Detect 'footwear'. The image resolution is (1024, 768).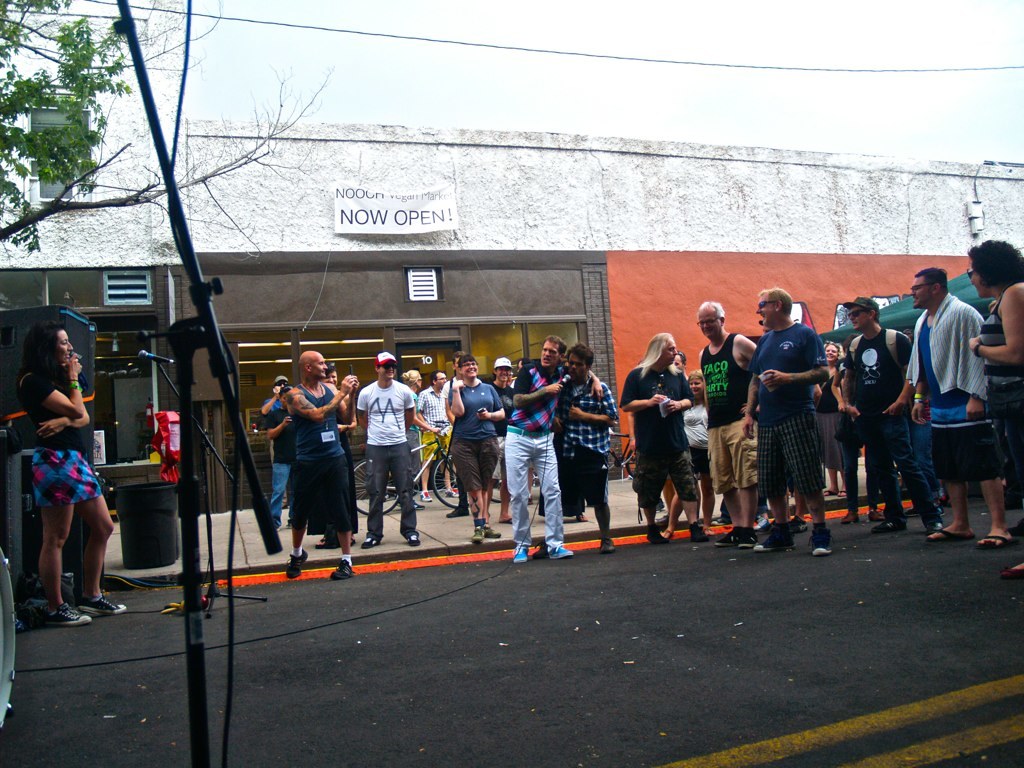
bbox=[443, 488, 460, 496].
